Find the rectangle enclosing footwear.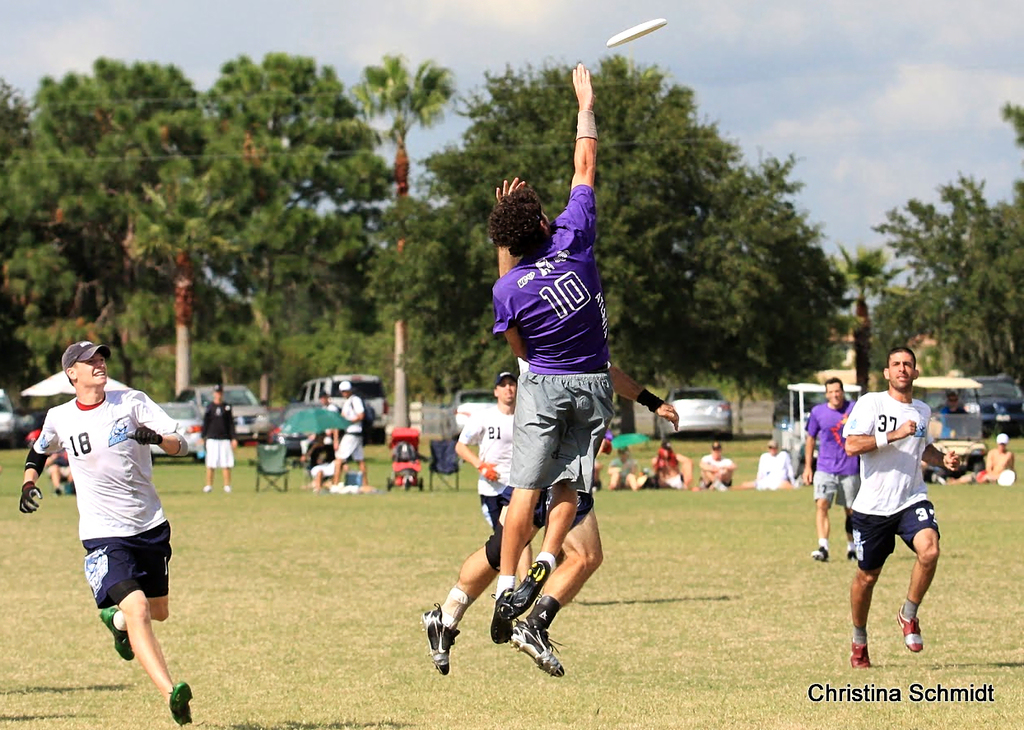
(x1=509, y1=558, x2=552, y2=611).
